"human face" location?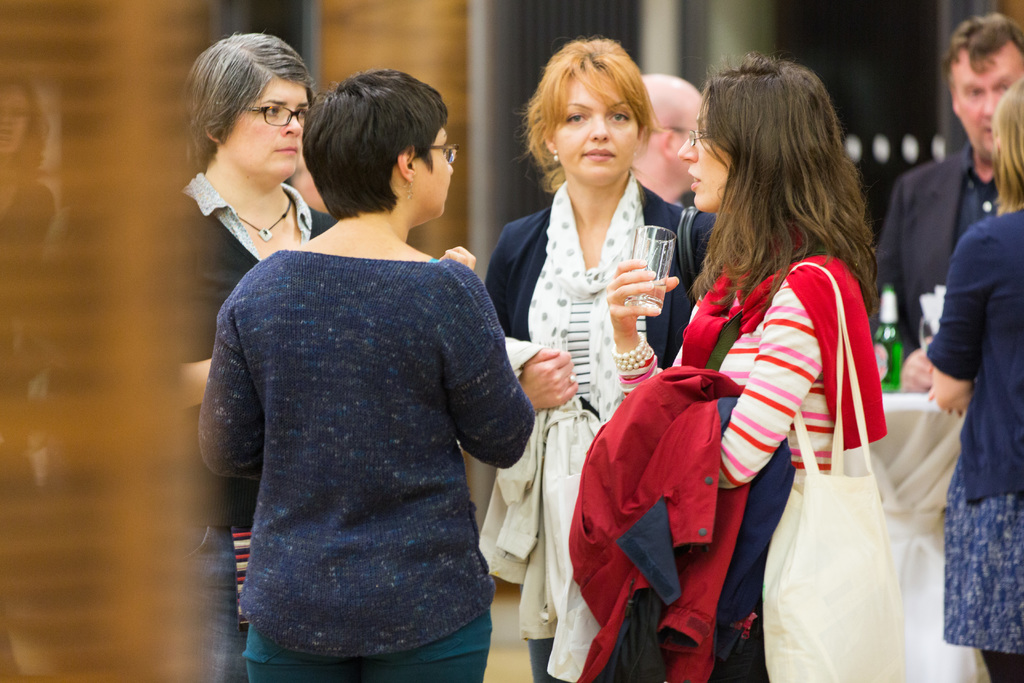
x1=552 y1=73 x2=640 y2=183
